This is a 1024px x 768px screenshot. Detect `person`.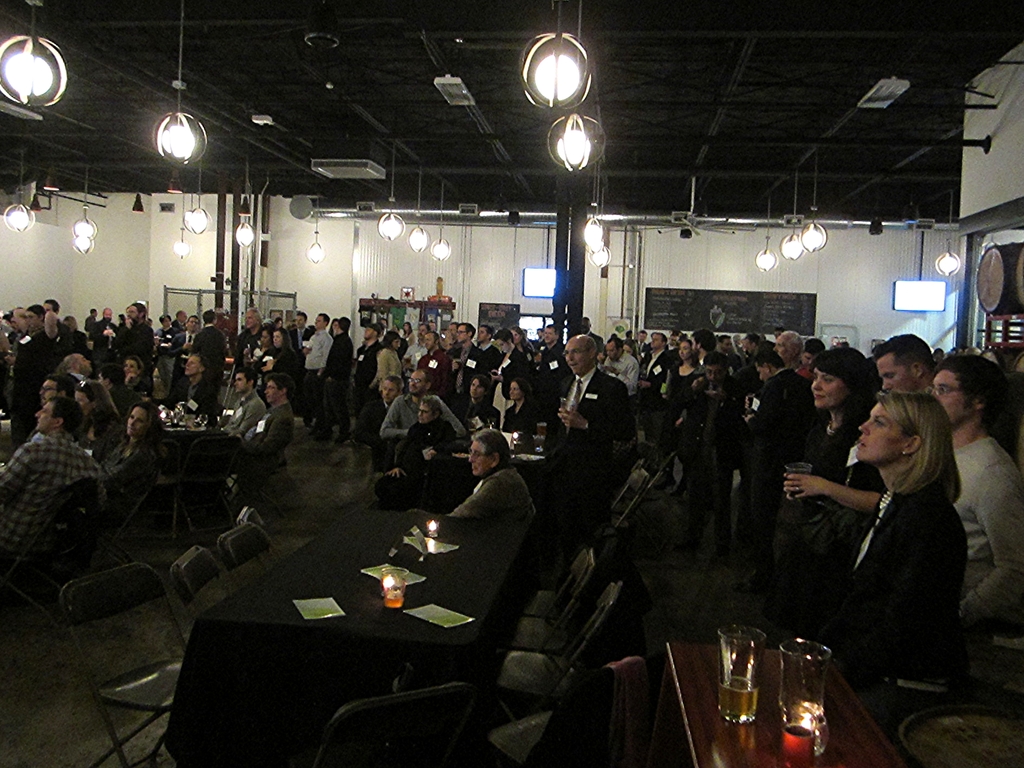
rect(117, 359, 153, 405).
